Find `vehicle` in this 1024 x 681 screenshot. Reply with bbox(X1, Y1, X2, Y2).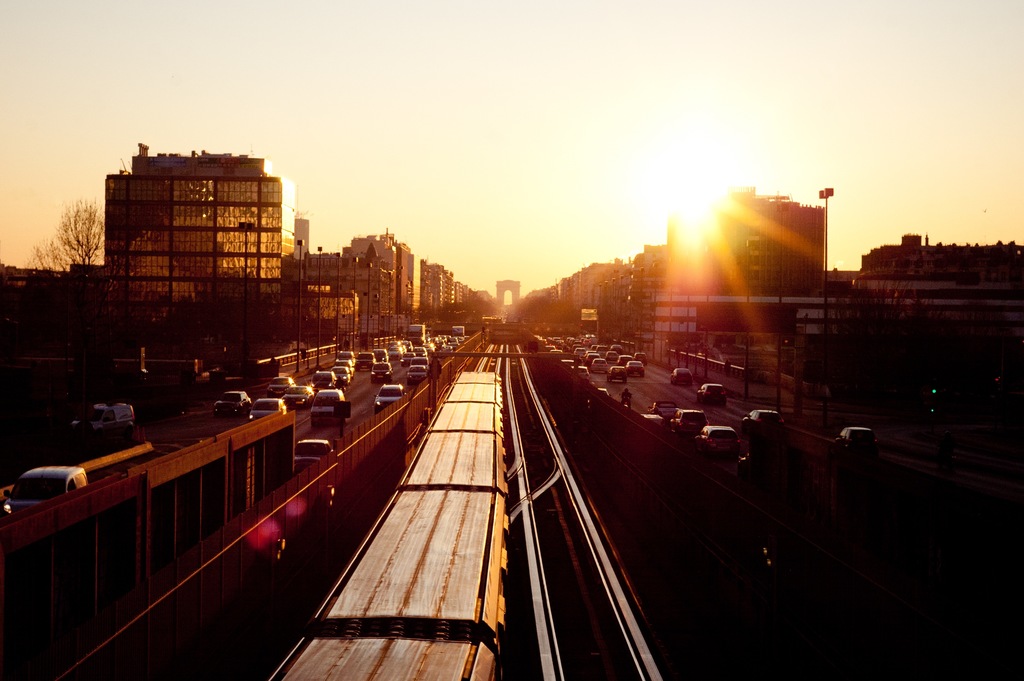
bbox(335, 364, 351, 386).
